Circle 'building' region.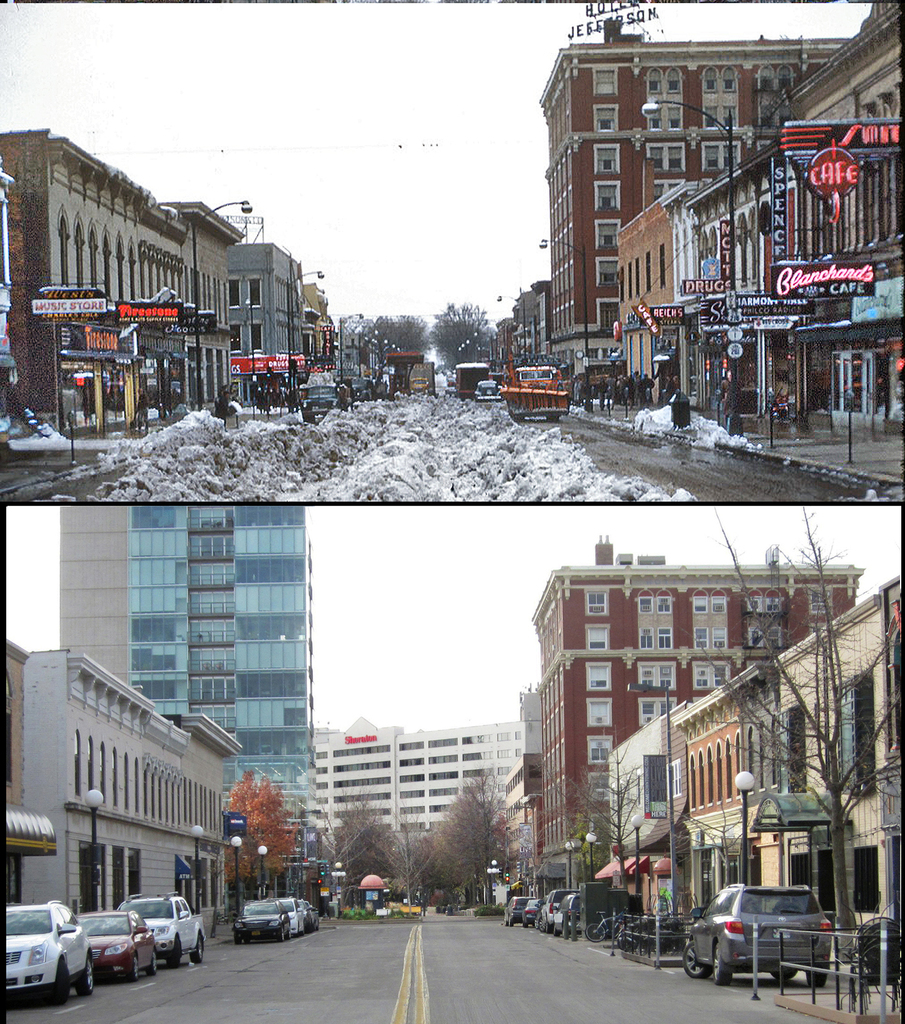
Region: select_region(0, 125, 231, 435).
